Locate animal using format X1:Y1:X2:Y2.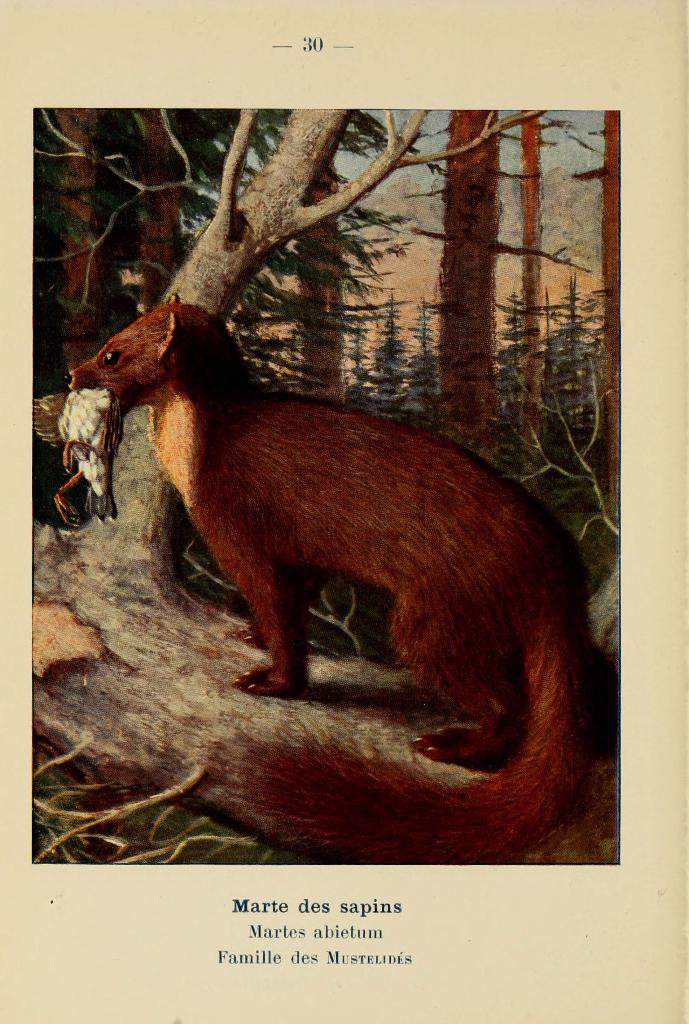
65:293:608:863.
